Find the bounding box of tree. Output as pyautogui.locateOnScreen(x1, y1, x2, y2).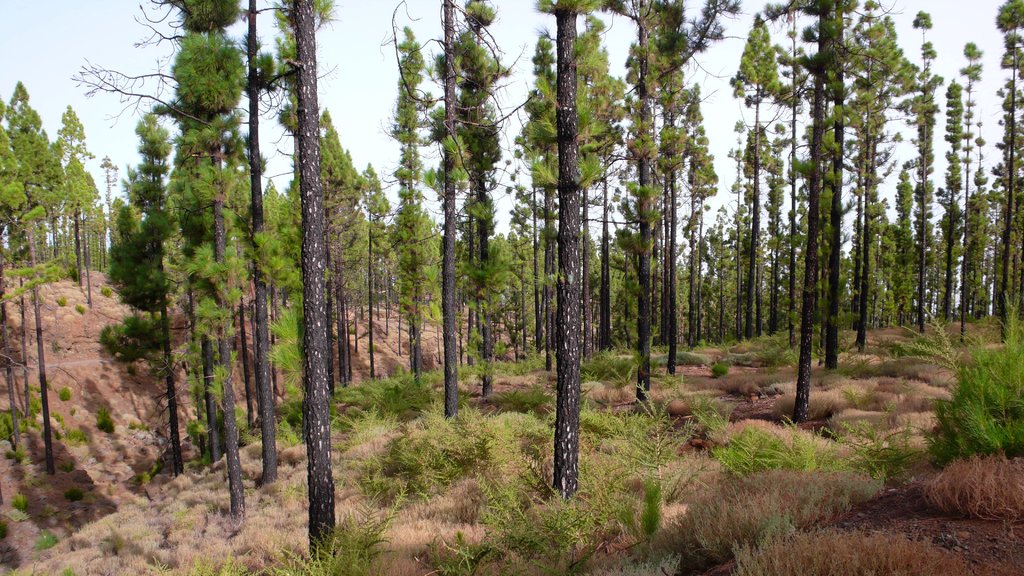
pyautogui.locateOnScreen(248, 0, 283, 481).
